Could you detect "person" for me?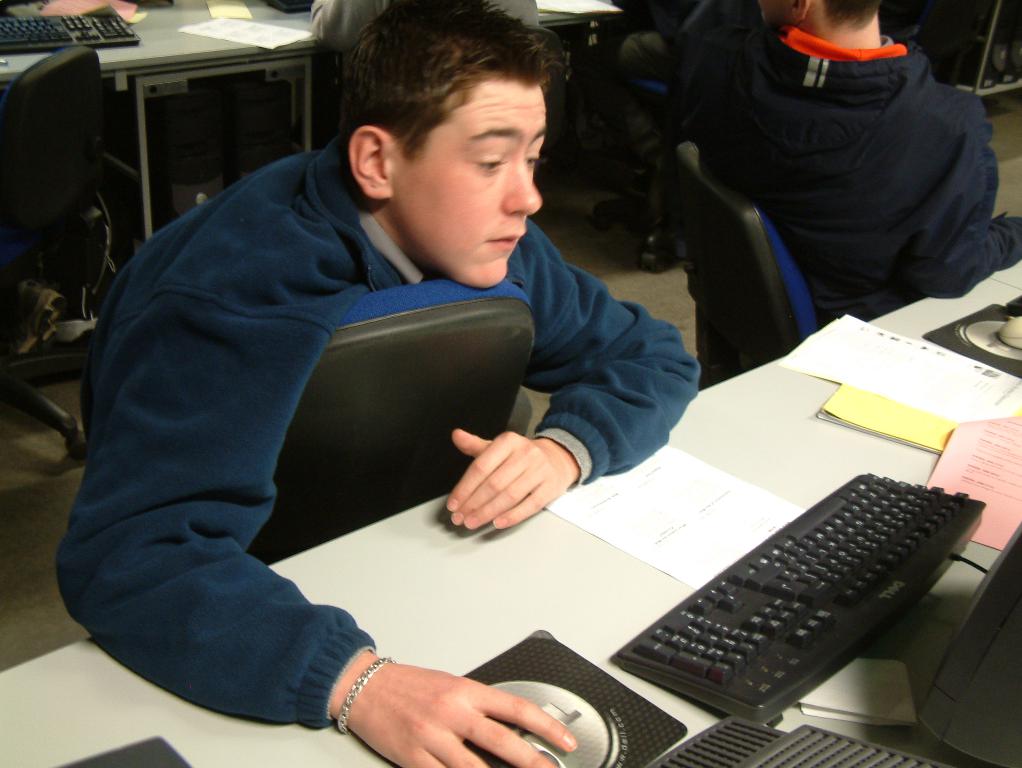
Detection result: x1=63, y1=14, x2=703, y2=737.
